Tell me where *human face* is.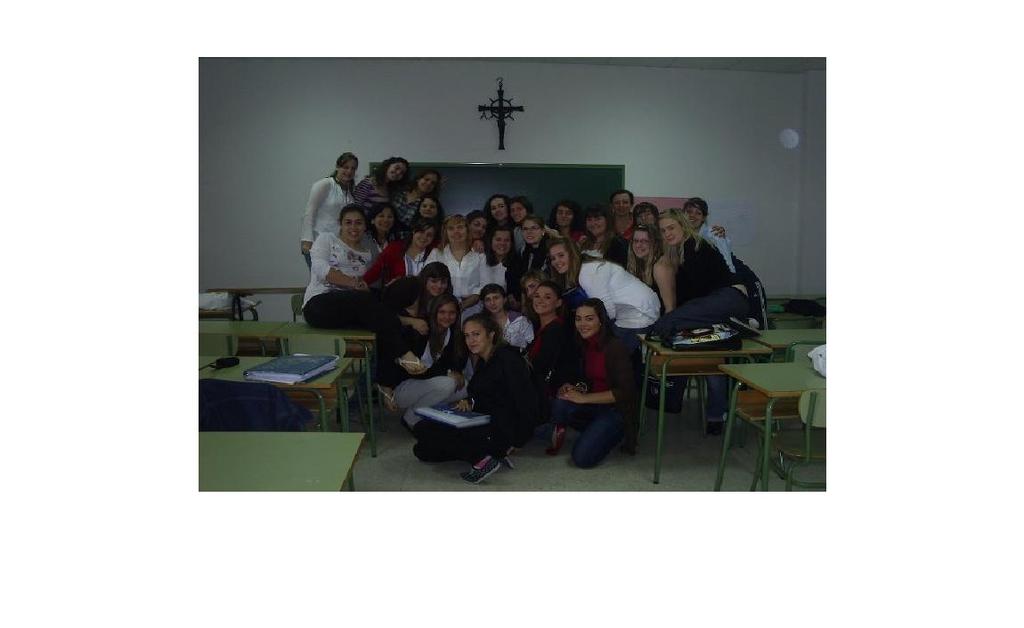
*human face* is at <bbox>546, 242, 567, 271</bbox>.
